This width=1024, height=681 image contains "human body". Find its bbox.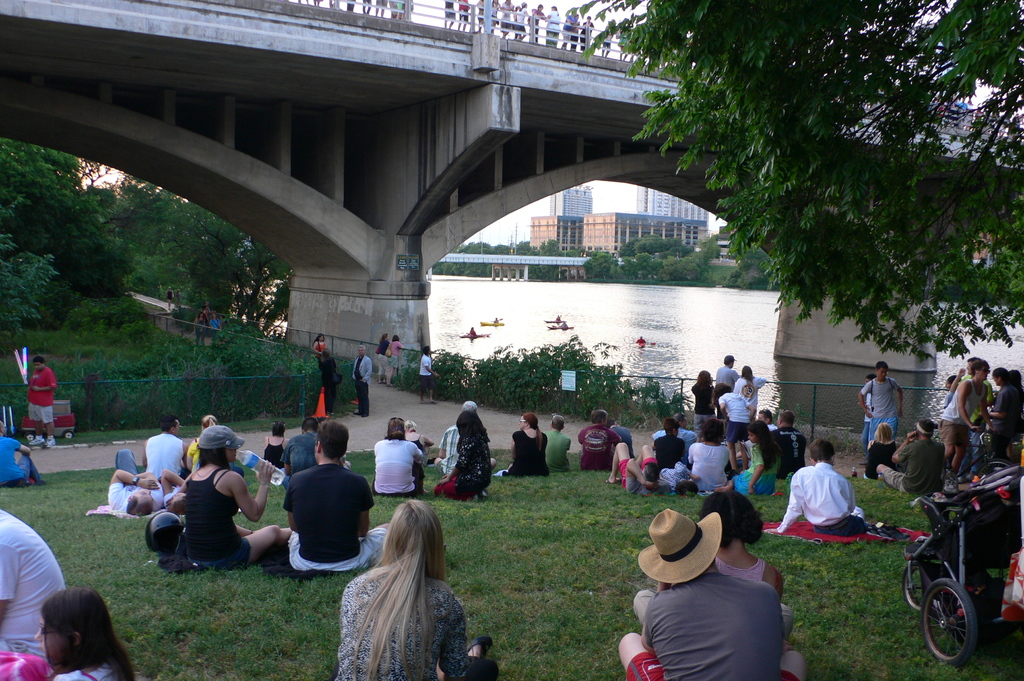
select_region(20, 359, 58, 451).
